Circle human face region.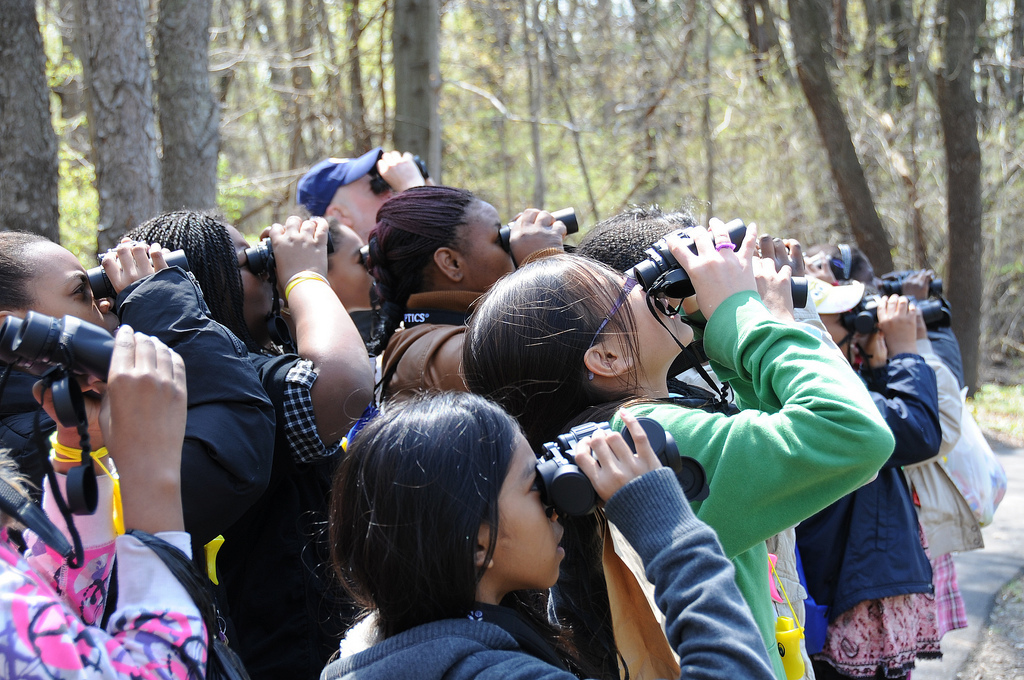
Region: [332,175,395,232].
